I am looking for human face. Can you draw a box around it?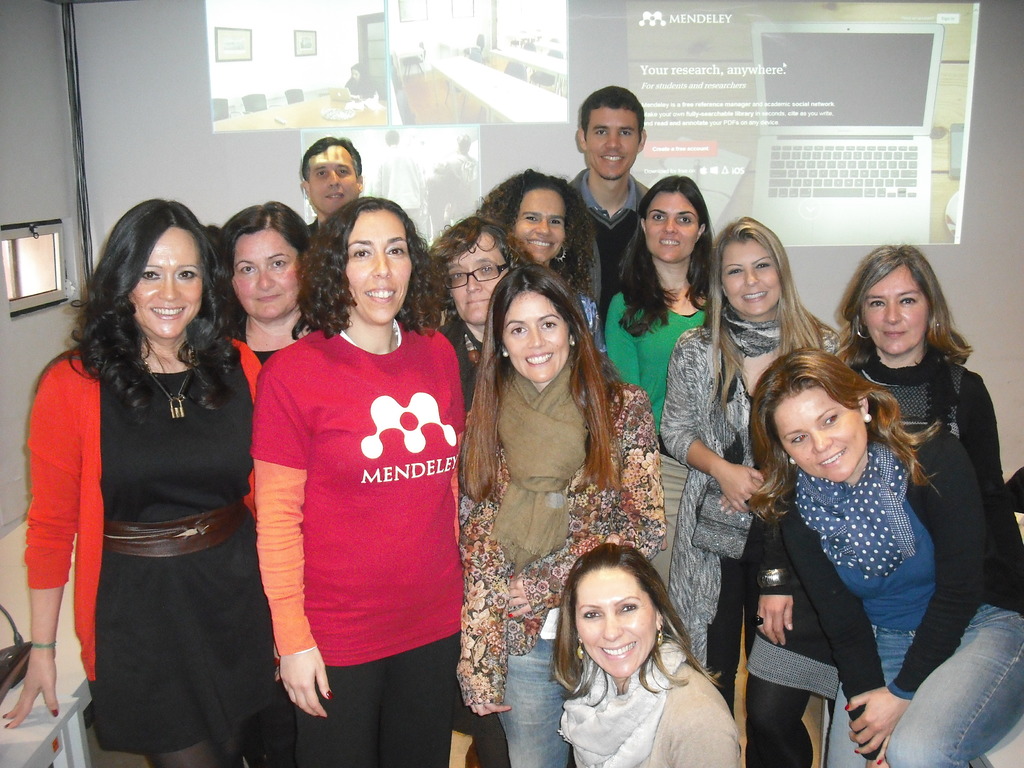
Sure, the bounding box is [left=648, top=193, right=703, bottom=259].
